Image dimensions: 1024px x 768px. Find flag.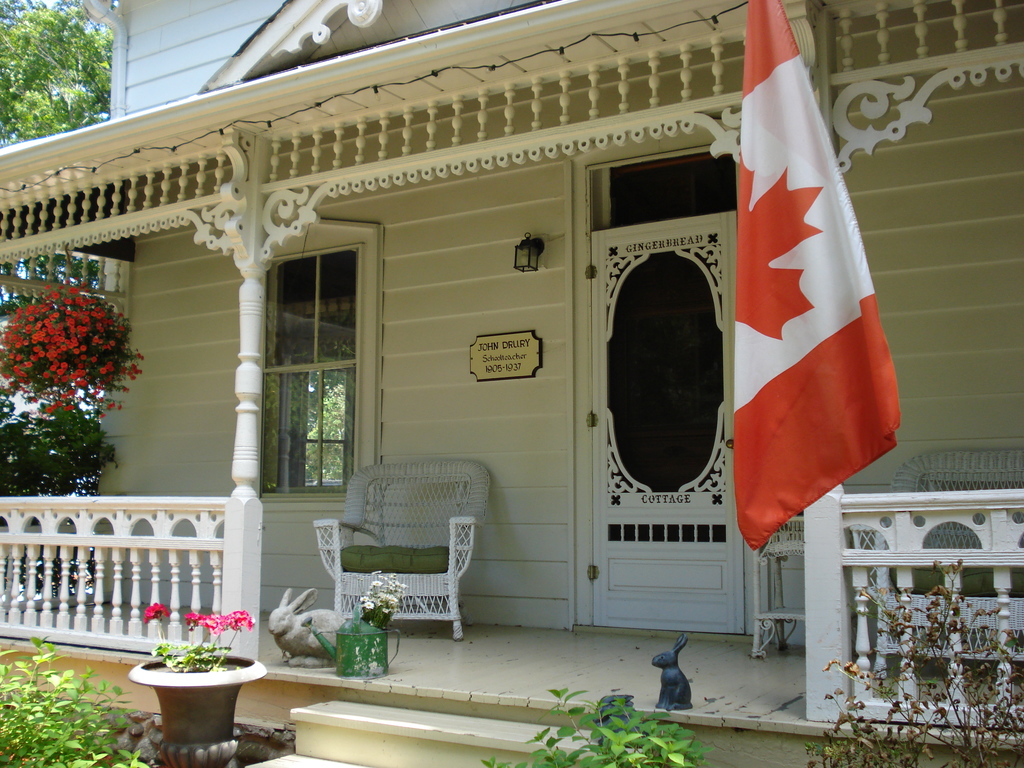
crop(721, 12, 895, 604).
